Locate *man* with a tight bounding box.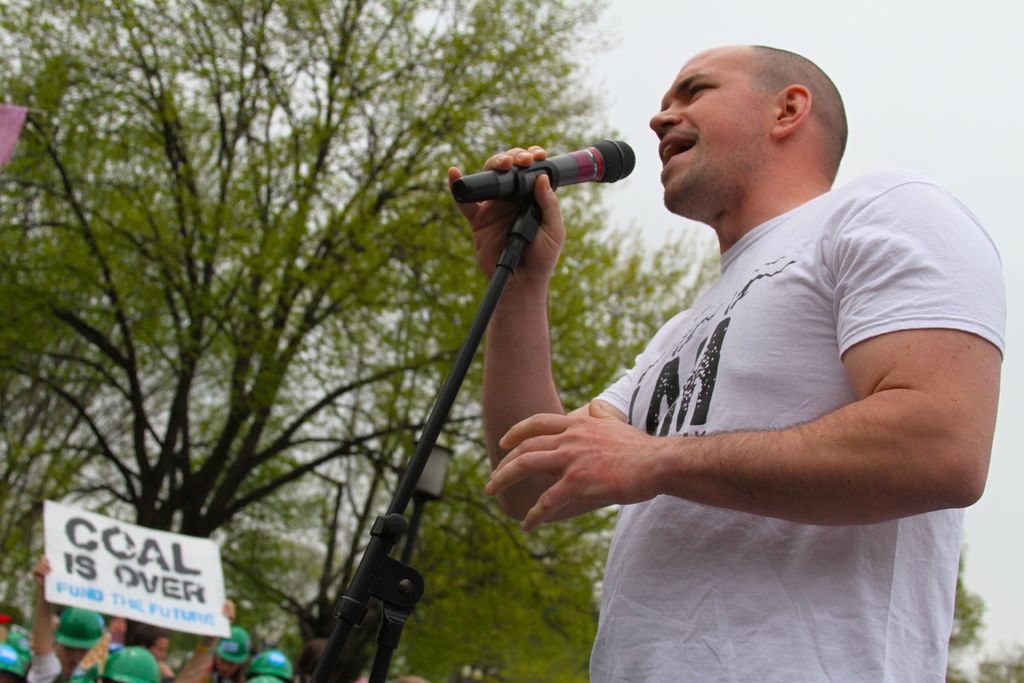
crop(40, 615, 111, 682).
